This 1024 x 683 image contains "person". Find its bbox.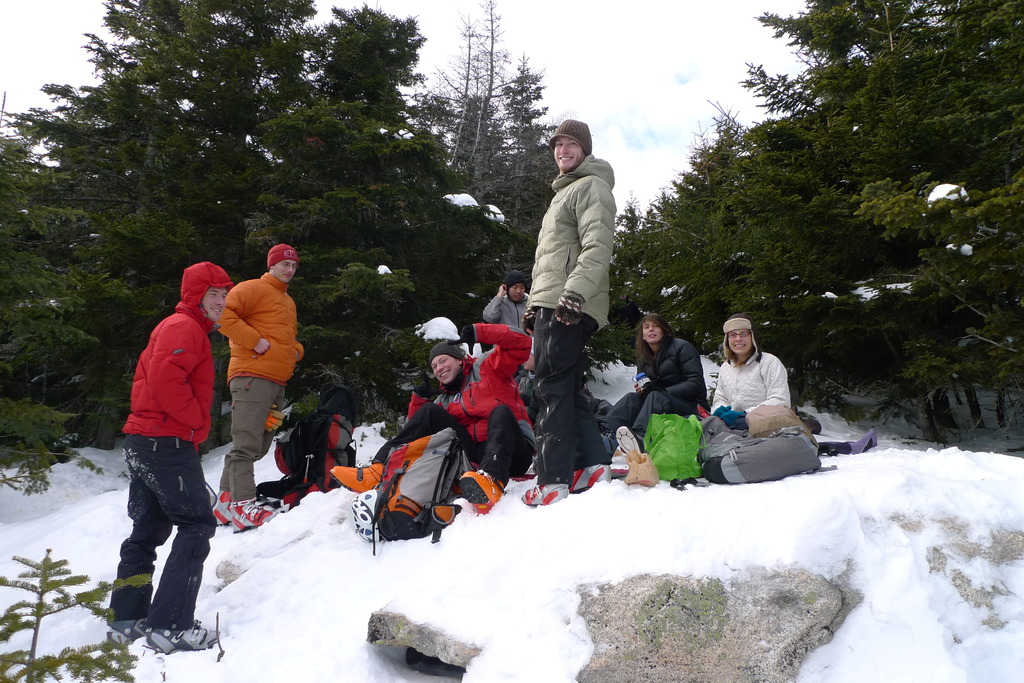
<box>211,245,305,537</box>.
